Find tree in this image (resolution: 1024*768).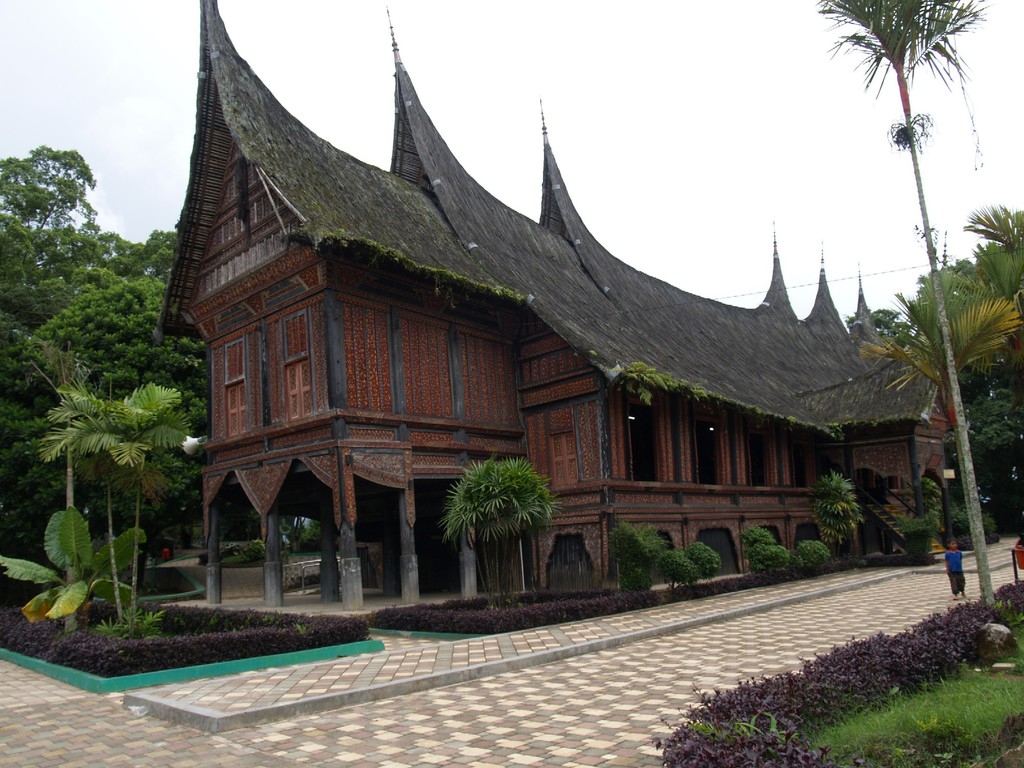
[x1=856, y1=276, x2=1023, y2=600].
